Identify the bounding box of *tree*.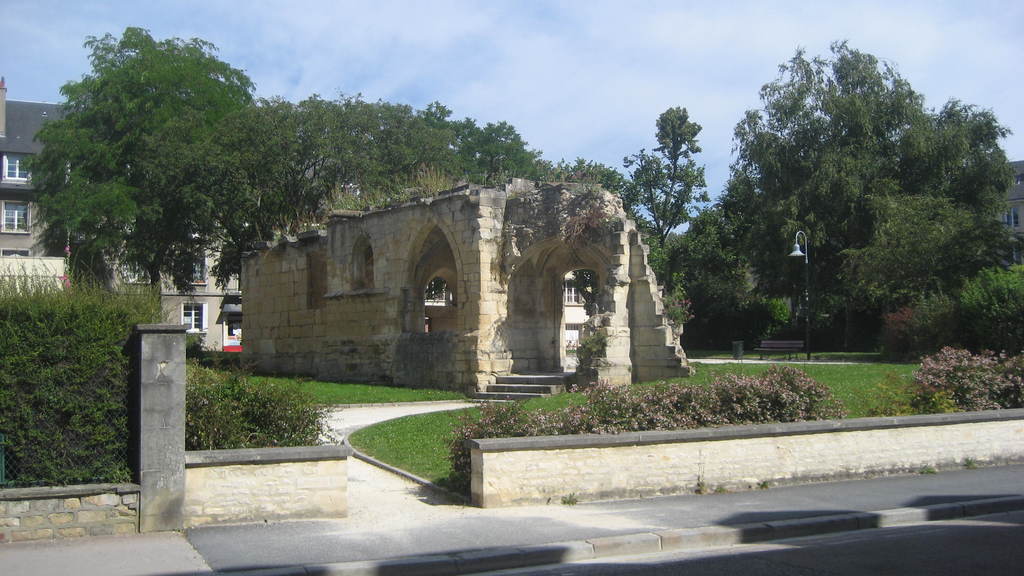
bbox(684, 246, 791, 344).
